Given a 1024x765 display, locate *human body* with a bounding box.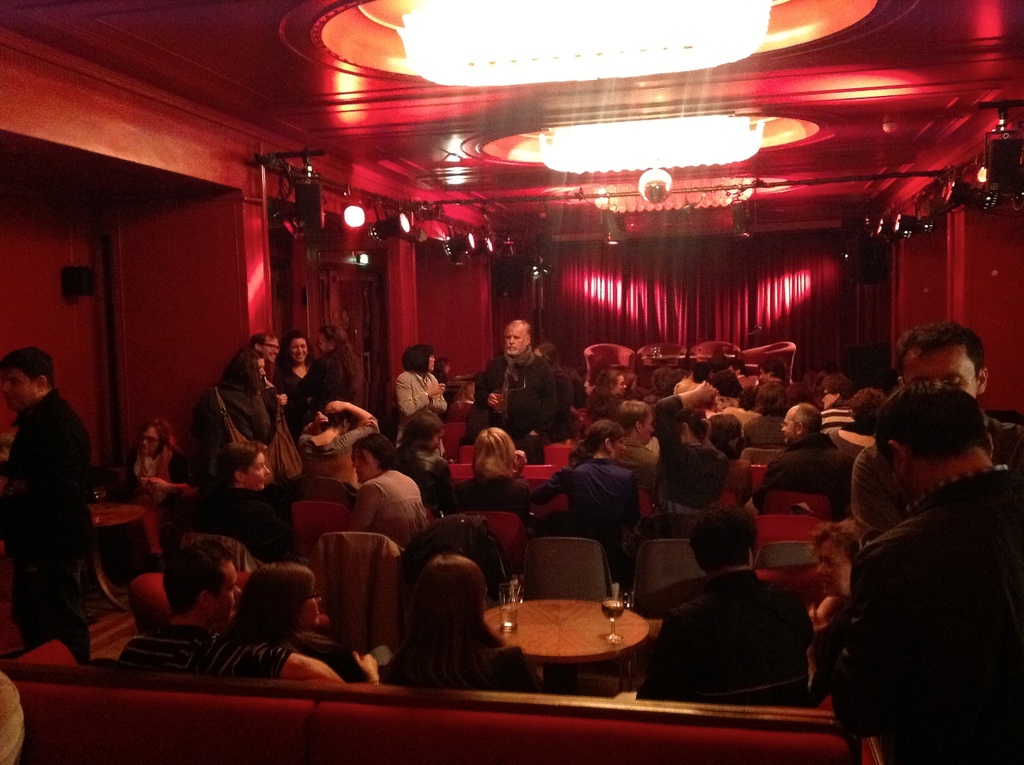
Located: 735/369/755/395.
